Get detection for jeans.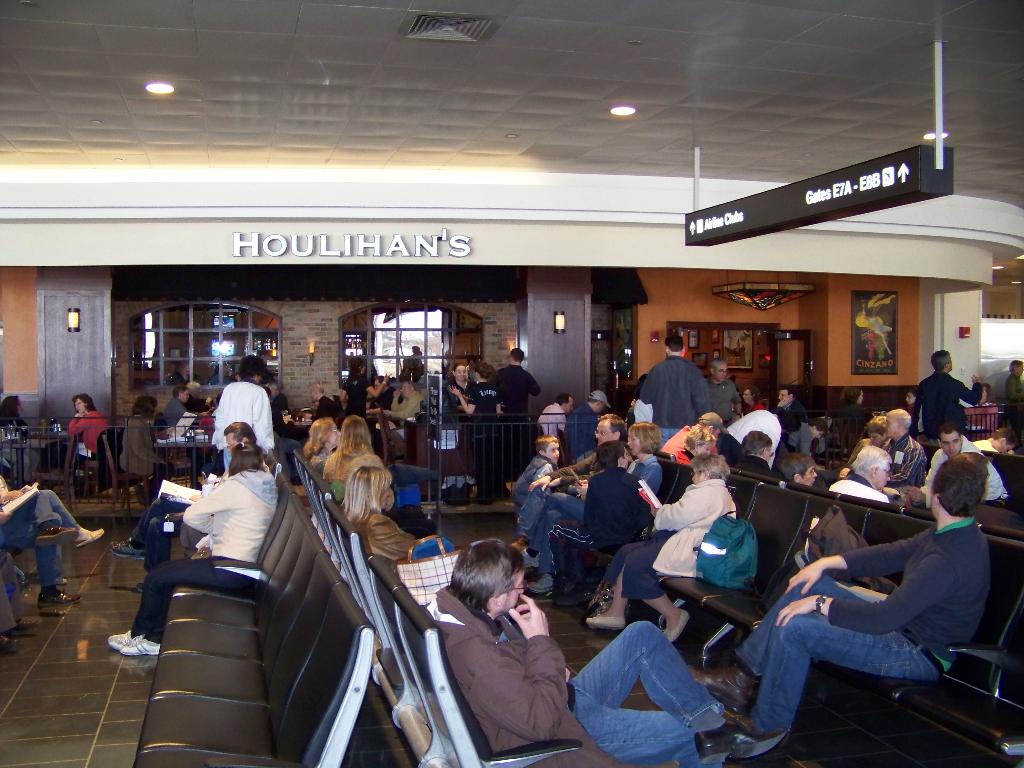
Detection: select_region(570, 633, 719, 755).
